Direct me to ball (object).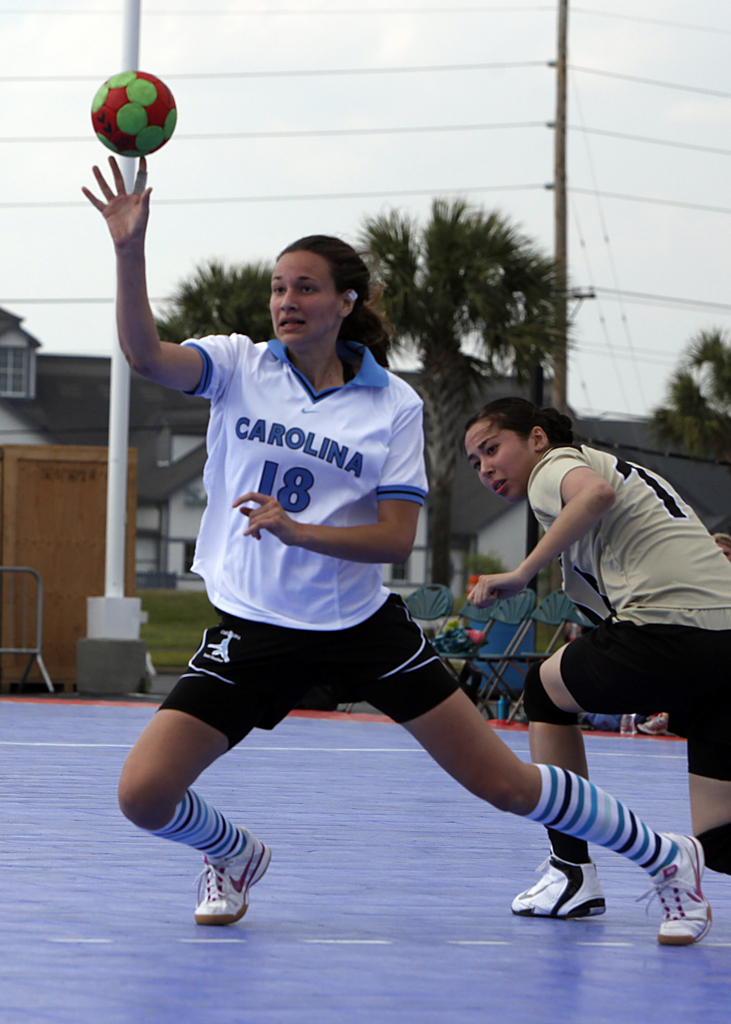
Direction: BBox(91, 66, 182, 166).
